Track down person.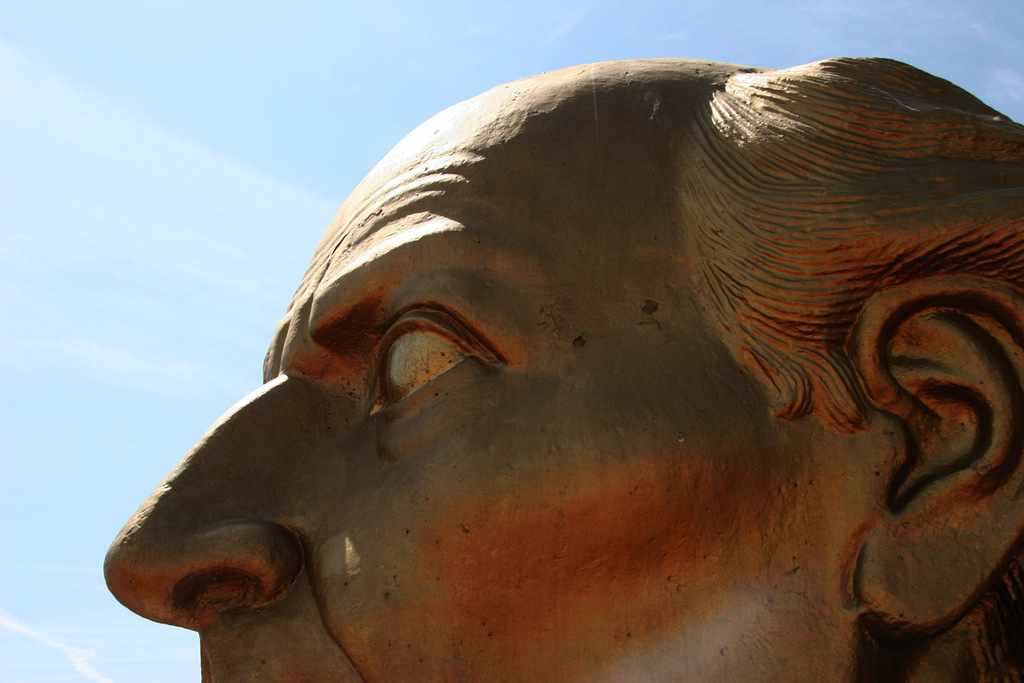
Tracked to [left=102, top=60, right=1023, bottom=682].
